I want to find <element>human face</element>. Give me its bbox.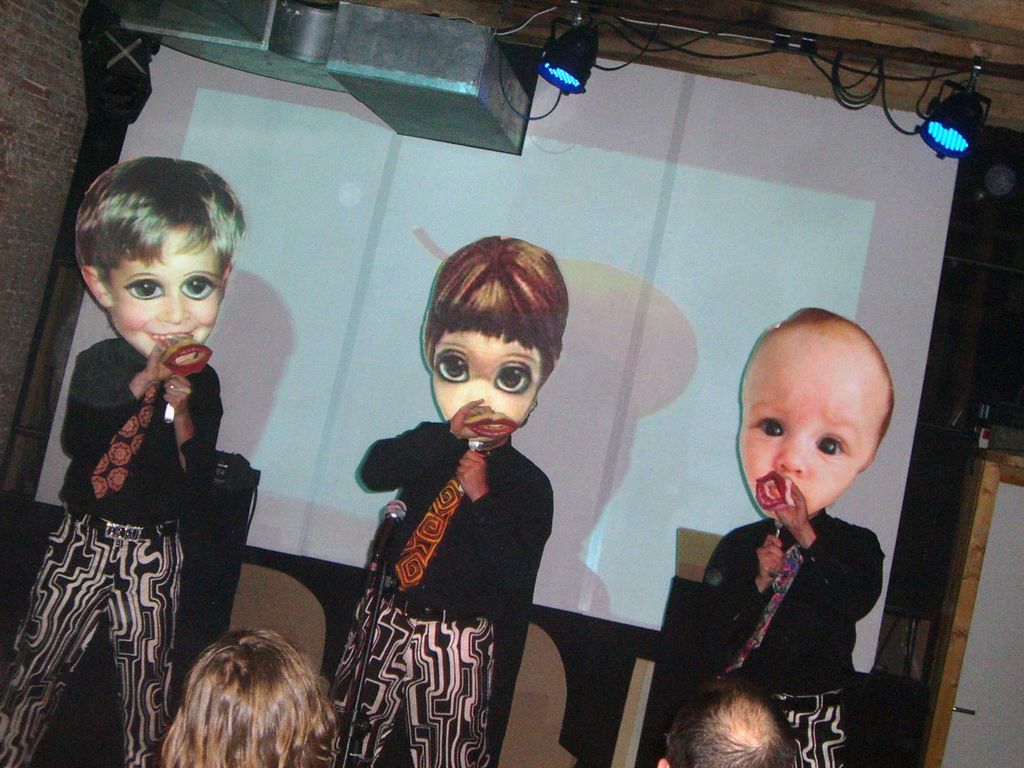
left=108, top=225, right=221, bottom=365.
